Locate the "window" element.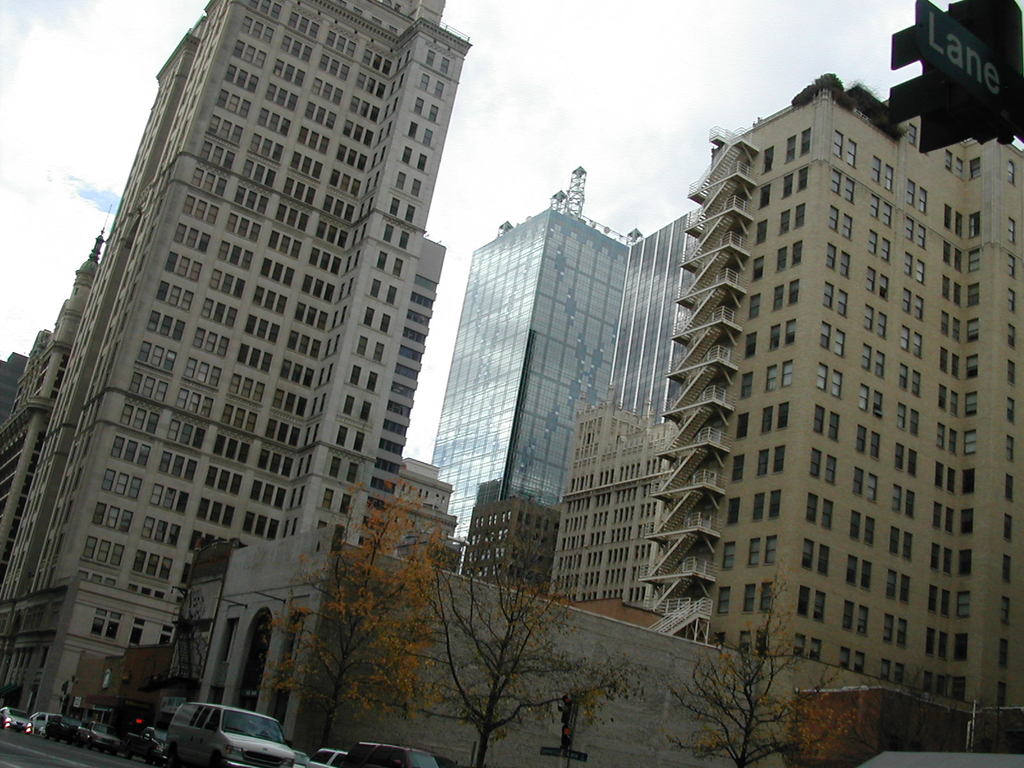
Element bbox: region(822, 493, 834, 534).
